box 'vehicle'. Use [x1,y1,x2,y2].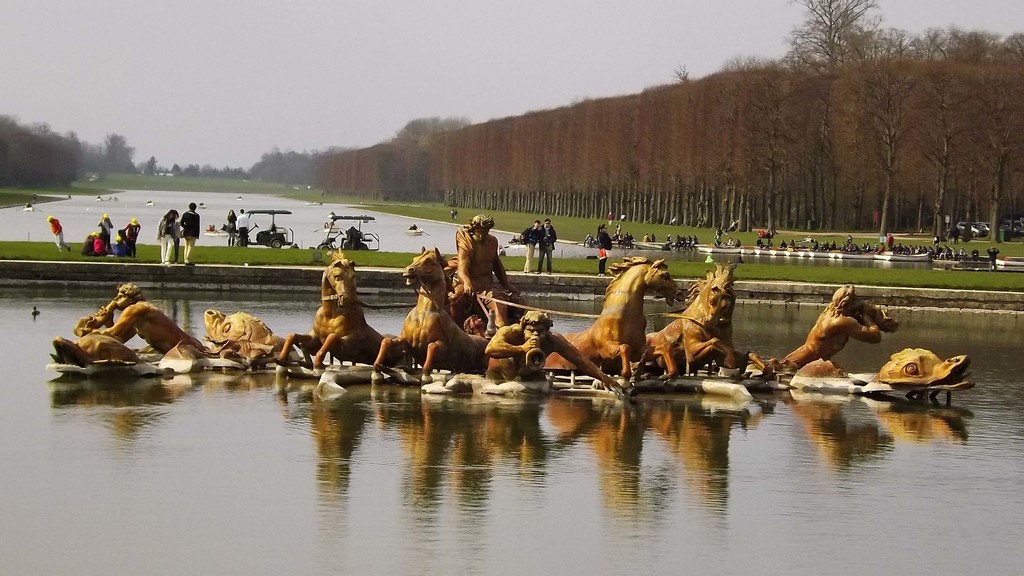
[24,196,42,214].
